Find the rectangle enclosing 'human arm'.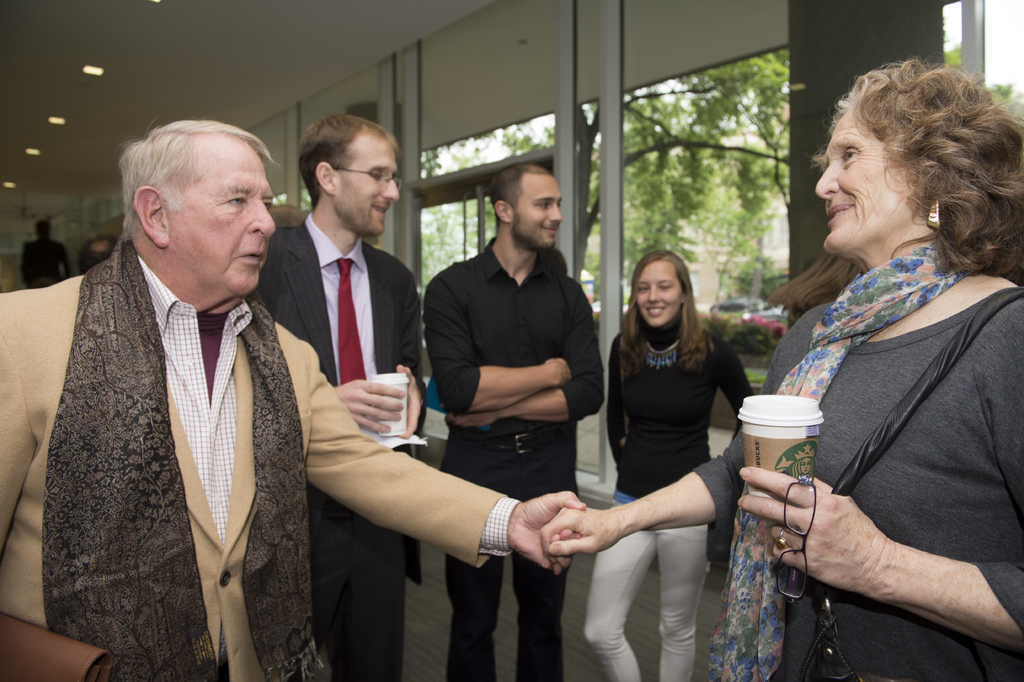
(408, 288, 565, 376).
